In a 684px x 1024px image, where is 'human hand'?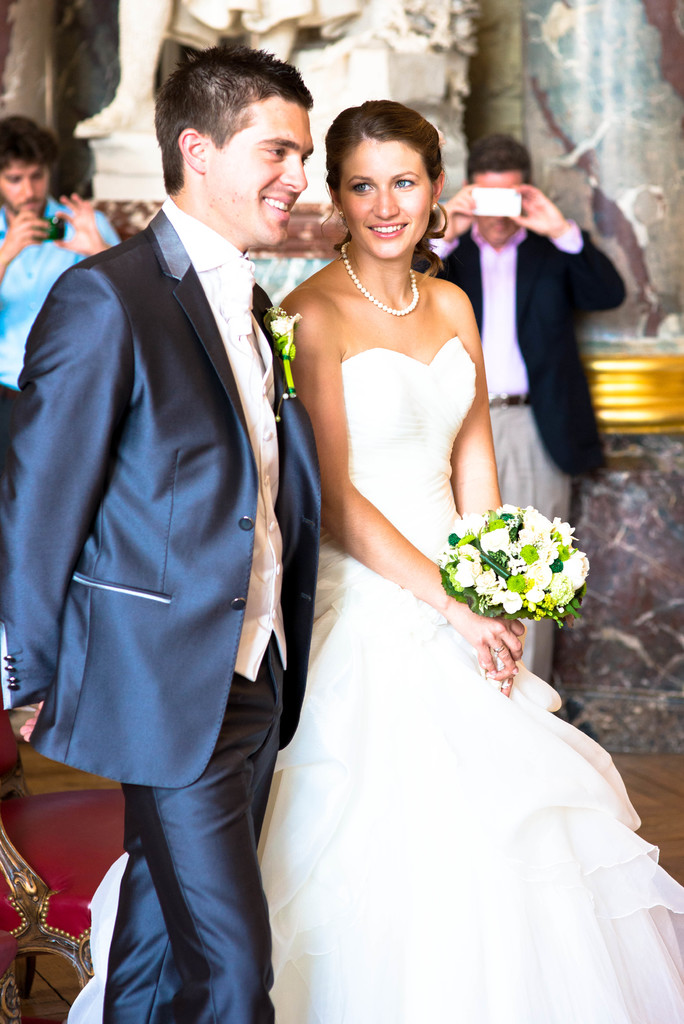
(x1=0, y1=204, x2=53, y2=260).
